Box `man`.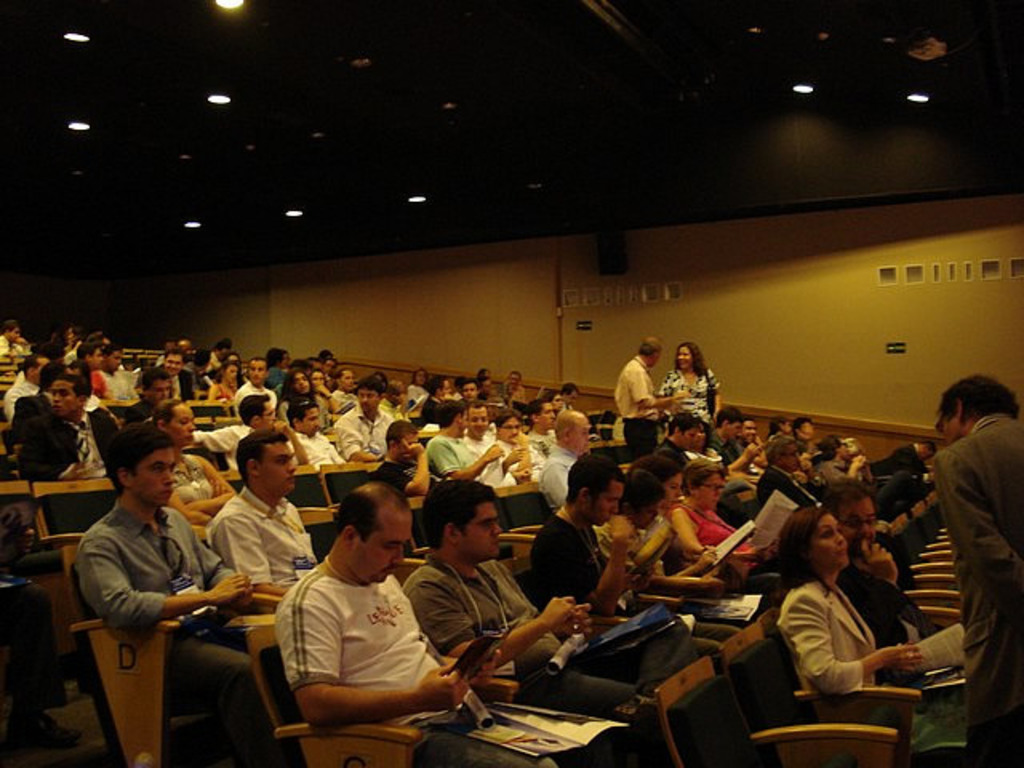
{"left": 291, "top": 392, "right": 342, "bottom": 477}.
